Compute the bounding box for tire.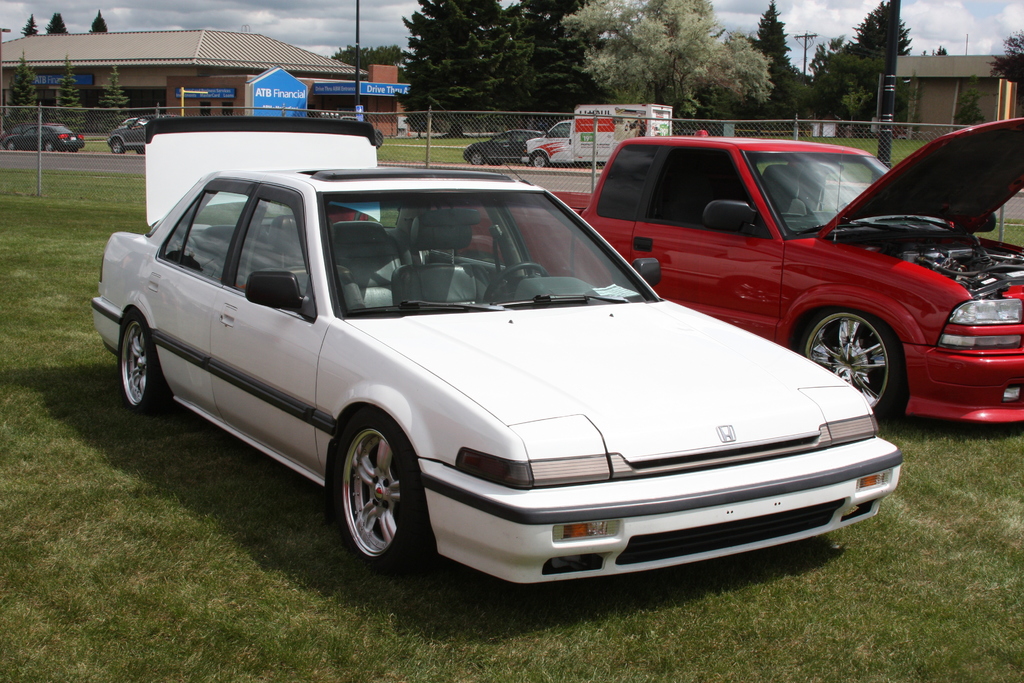
detection(110, 138, 124, 155).
